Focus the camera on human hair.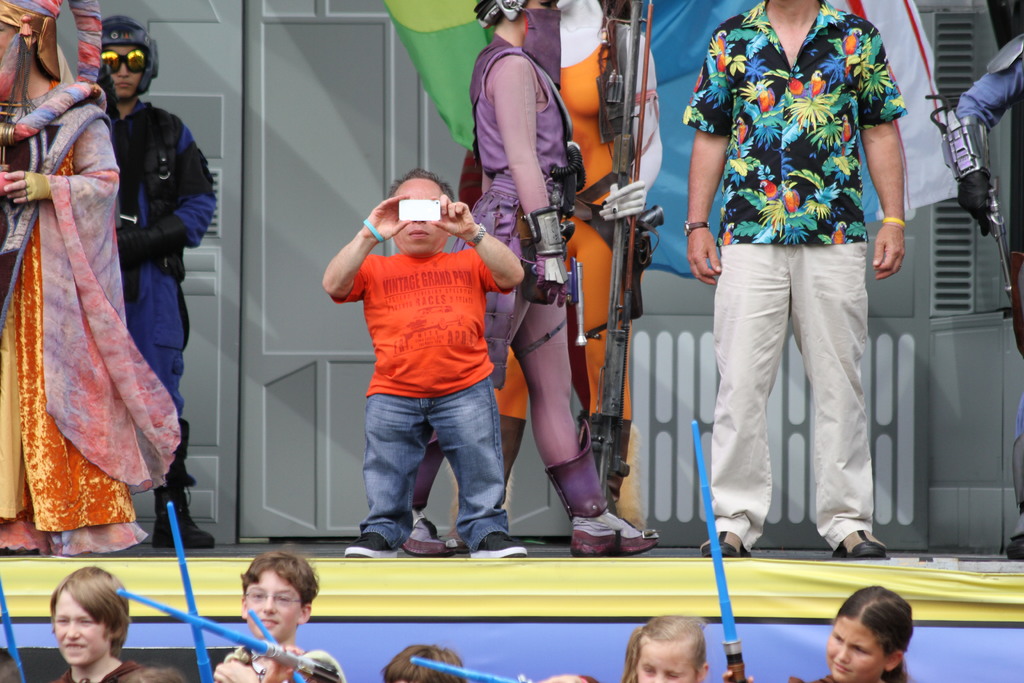
Focus region: [left=237, top=552, right=318, bottom=609].
